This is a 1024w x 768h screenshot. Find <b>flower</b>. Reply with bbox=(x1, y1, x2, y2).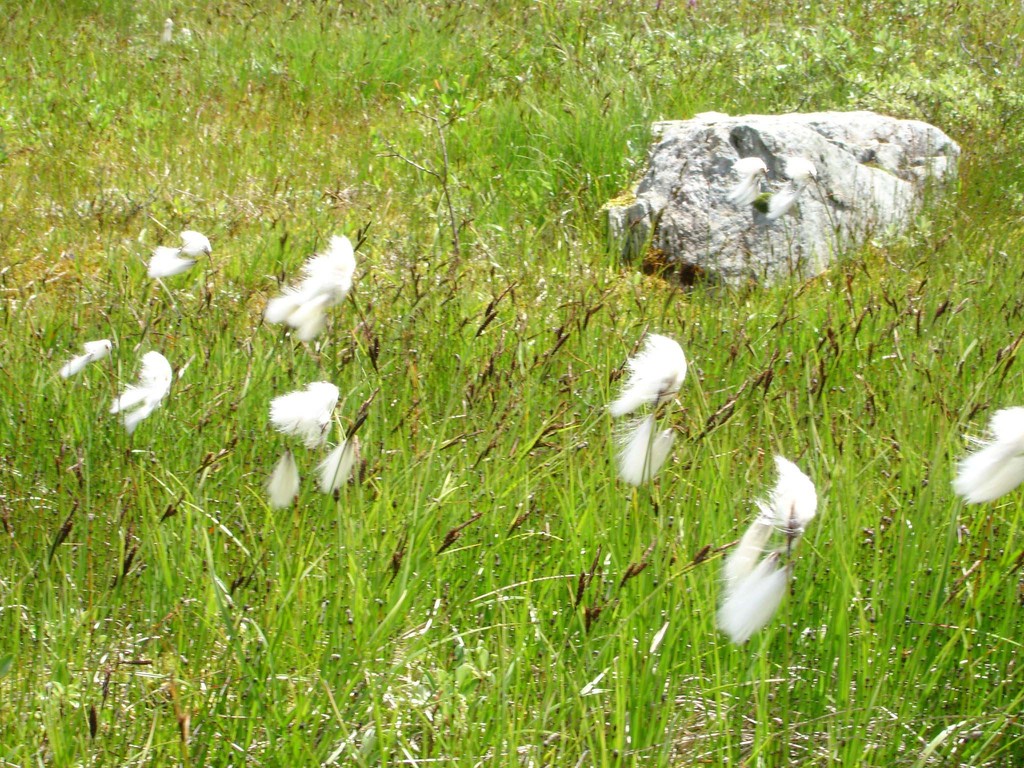
bbox=(950, 401, 1023, 507).
